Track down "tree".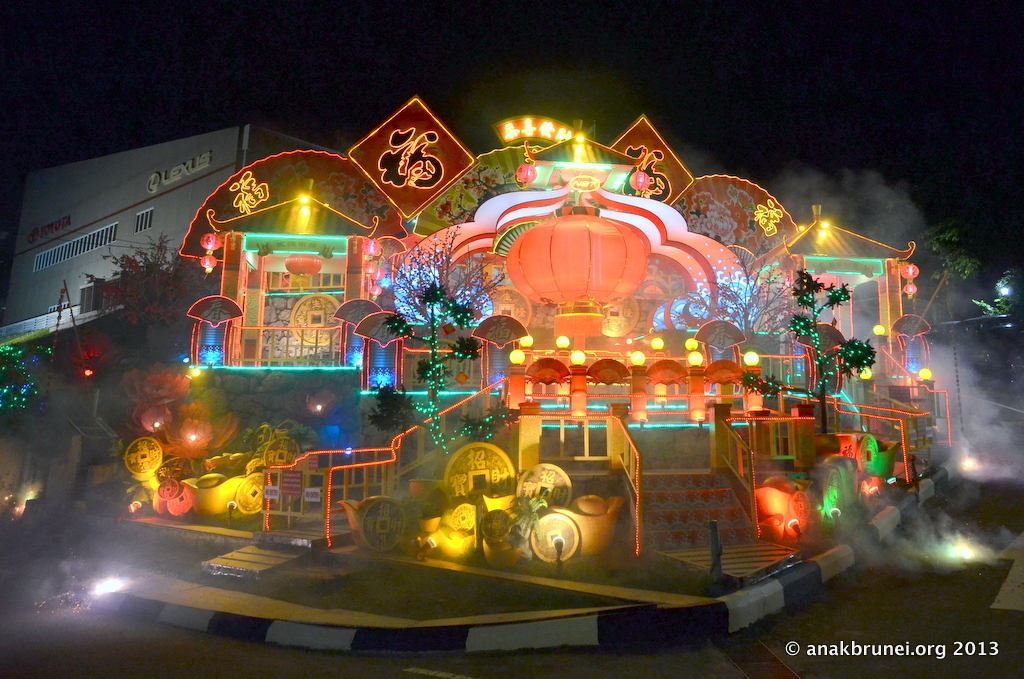
Tracked to l=78, t=233, r=200, b=363.
